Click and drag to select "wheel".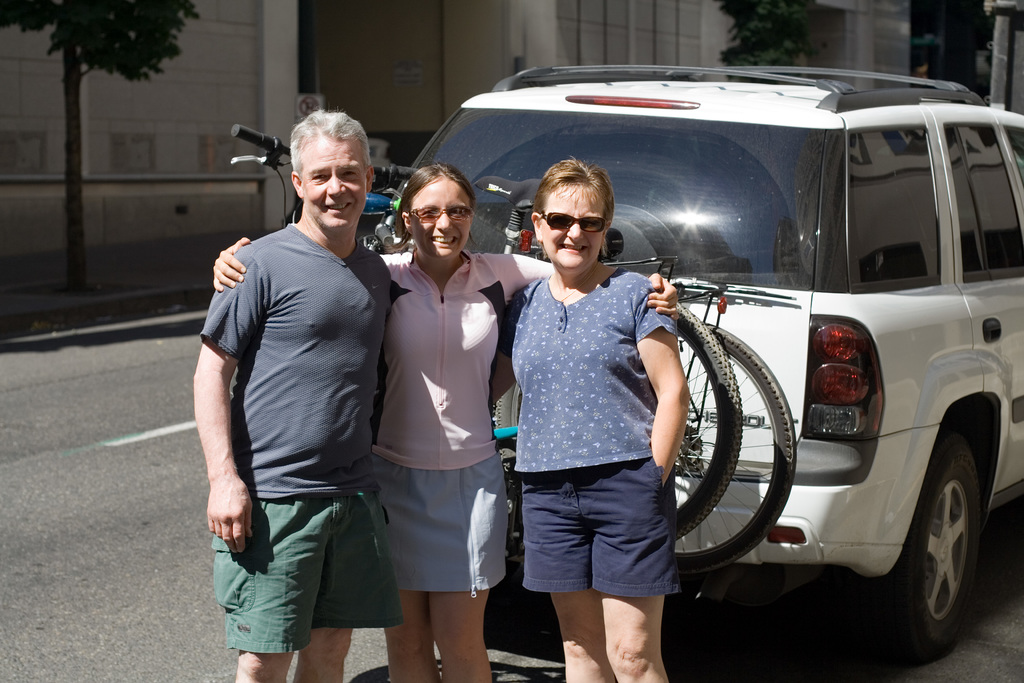
Selection: 495:300:741:543.
